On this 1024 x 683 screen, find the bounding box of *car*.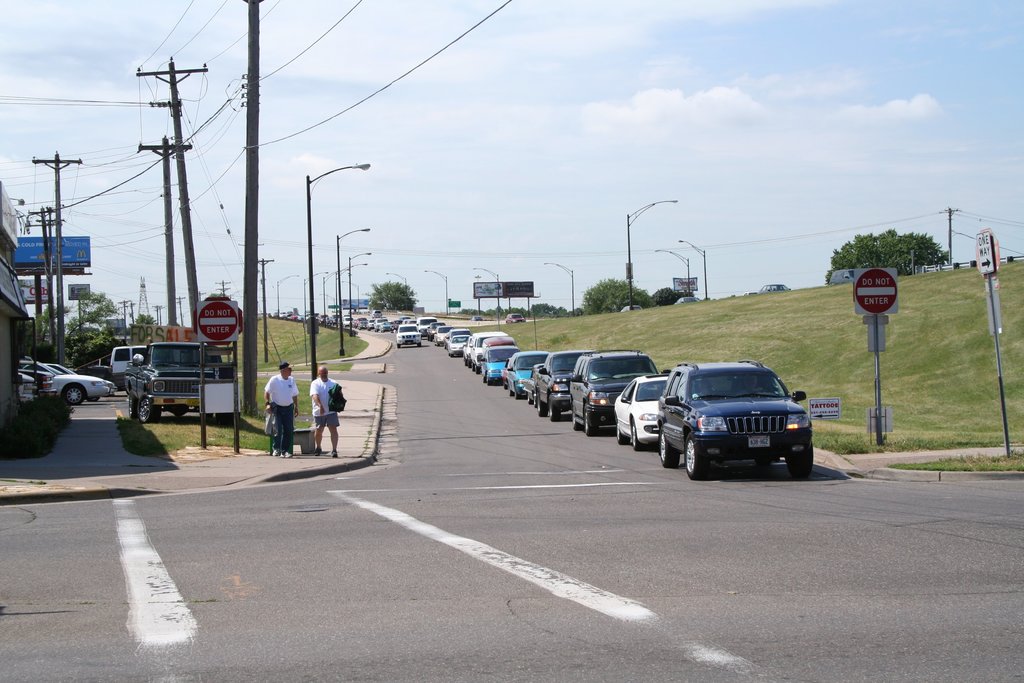
Bounding box: bbox=(16, 366, 57, 399).
